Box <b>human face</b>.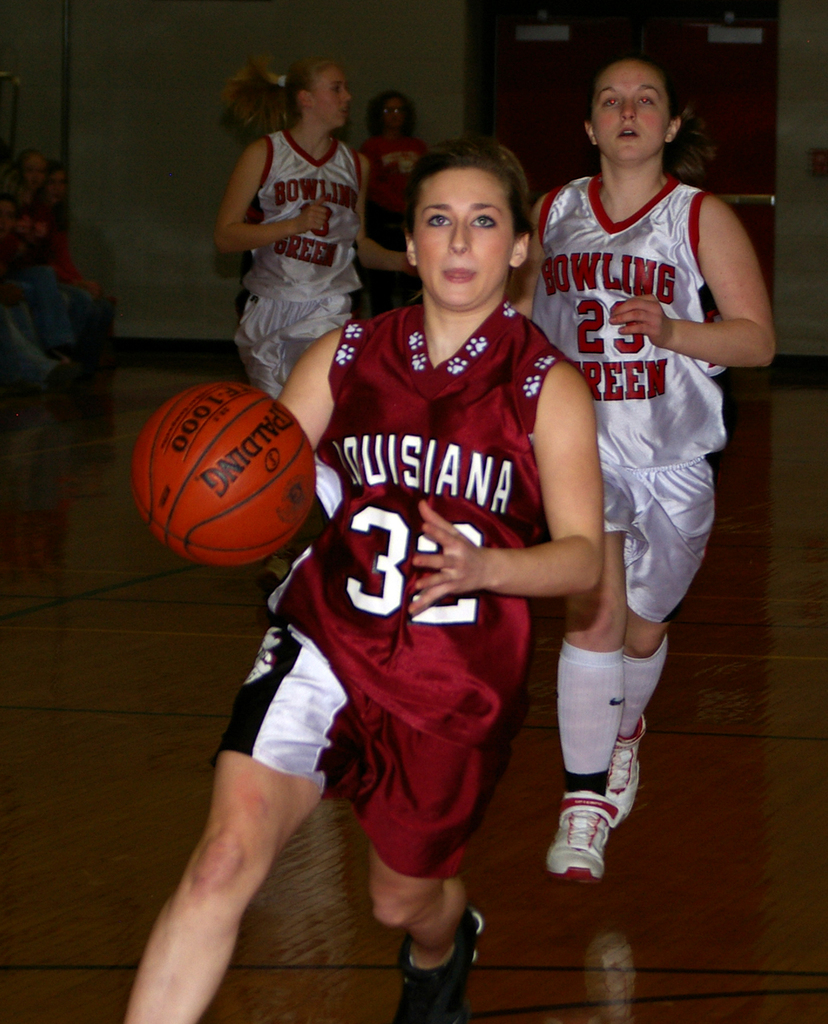
410:166:508:312.
